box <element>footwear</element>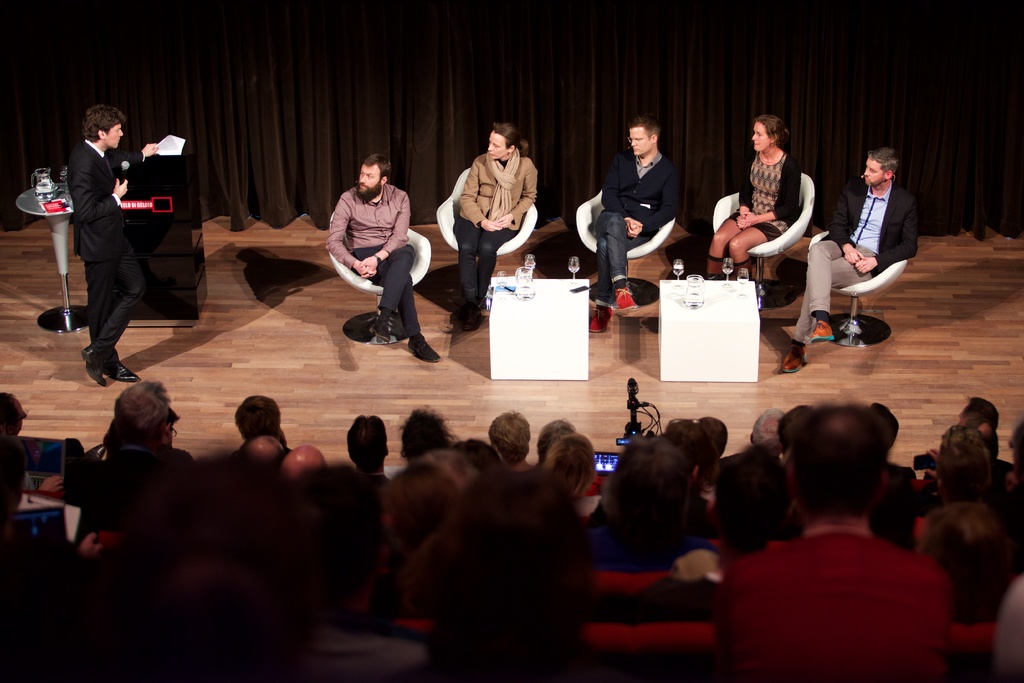
<region>368, 318, 392, 344</region>
